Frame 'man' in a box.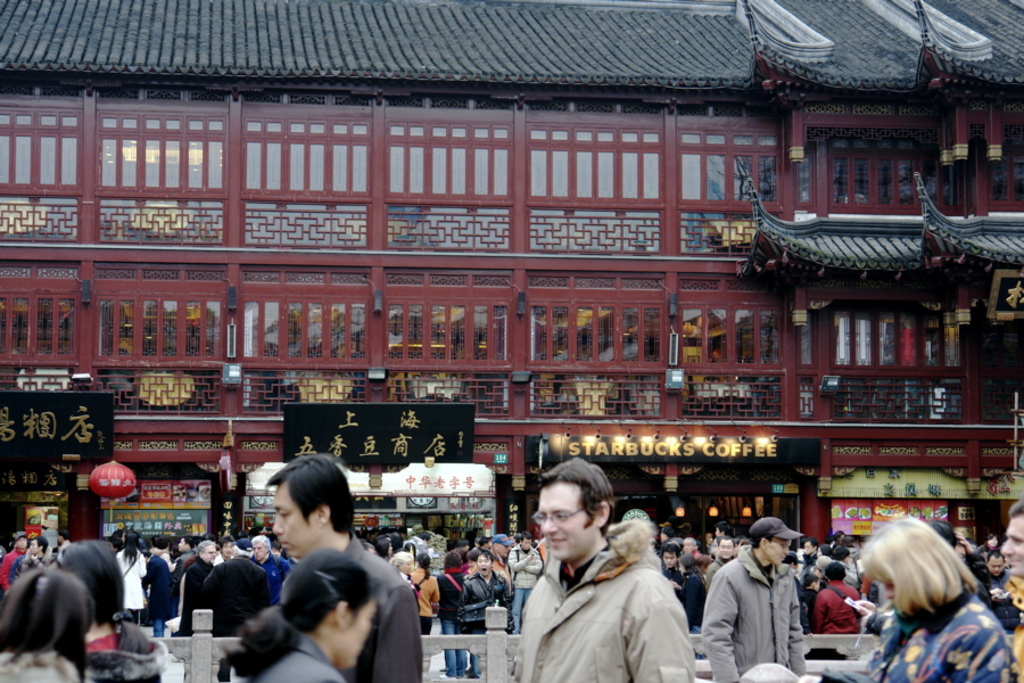
[left=507, top=530, right=543, bottom=635].
